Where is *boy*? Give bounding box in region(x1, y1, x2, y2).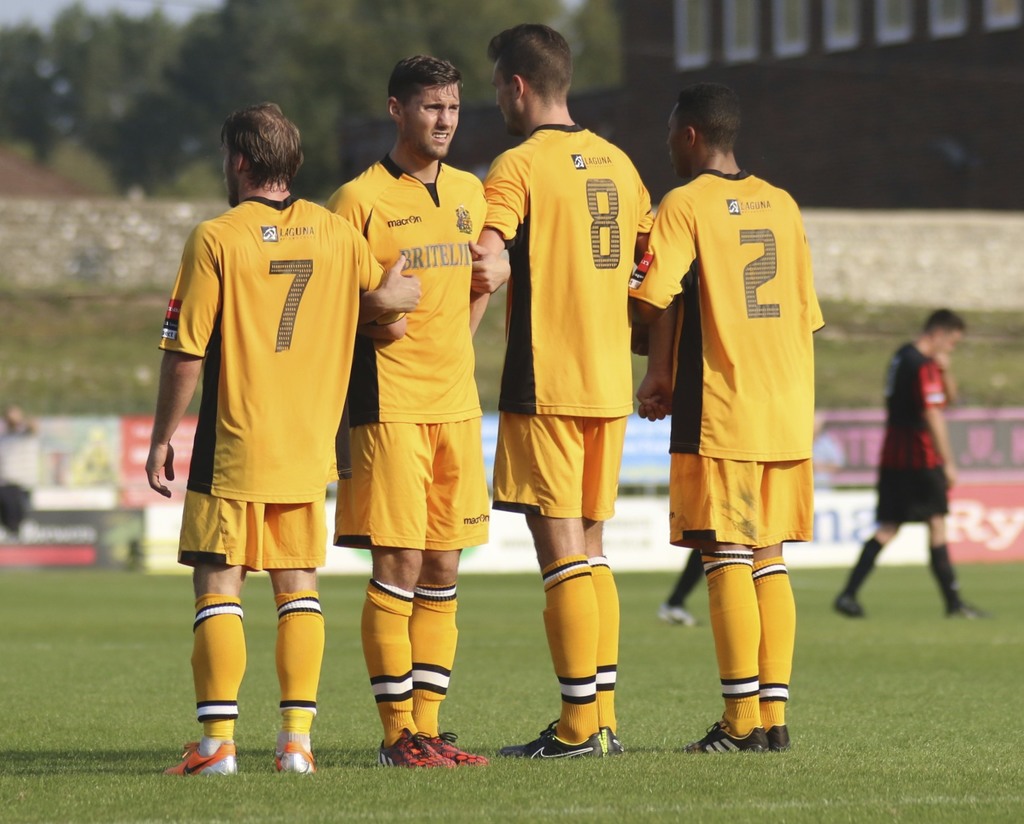
region(316, 58, 518, 775).
